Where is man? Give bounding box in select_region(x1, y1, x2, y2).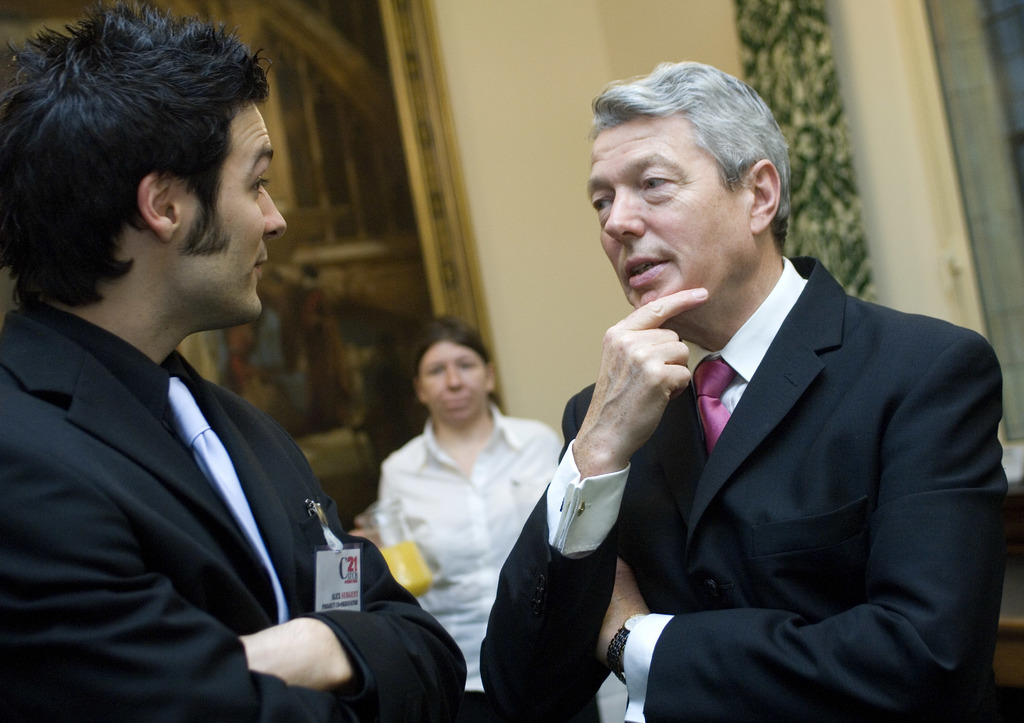
select_region(0, 0, 473, 722).
